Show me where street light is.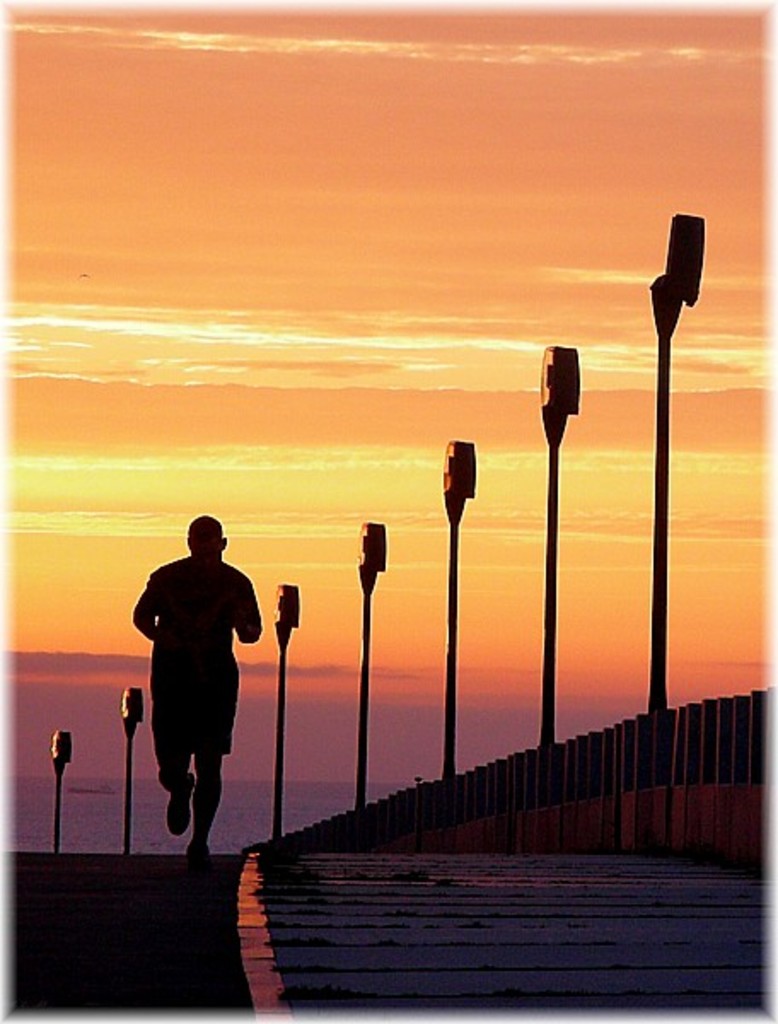
street light is at bbox=[642, 212, 708, 742].
